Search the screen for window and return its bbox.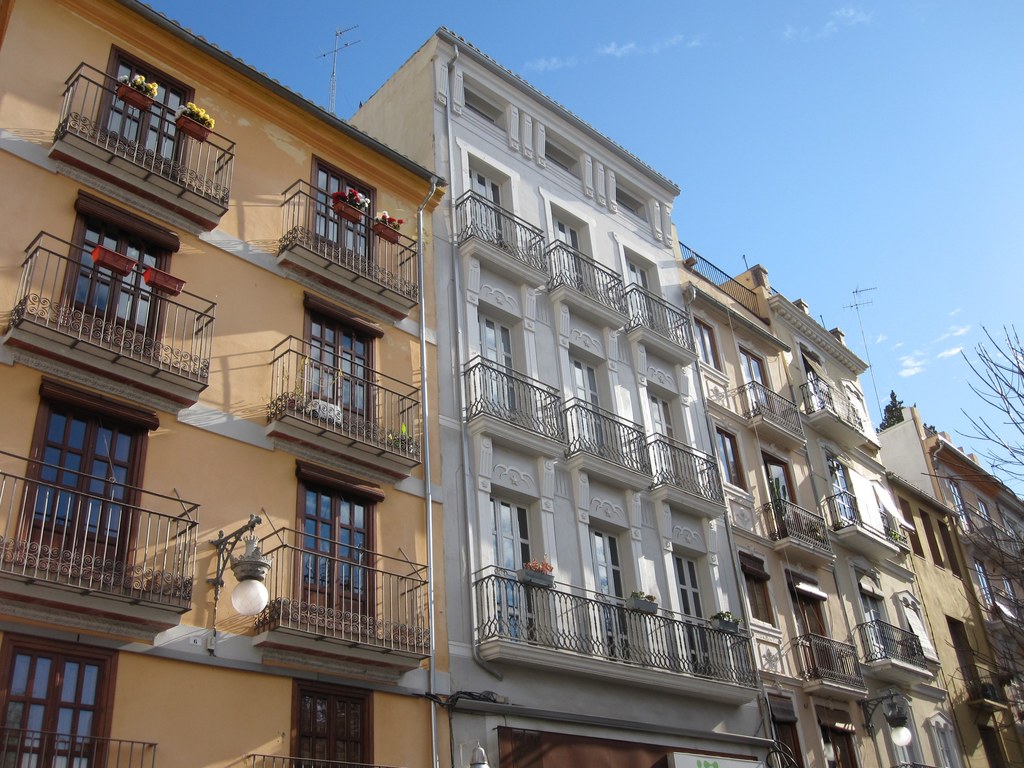
Found: [641,395,682,487].
